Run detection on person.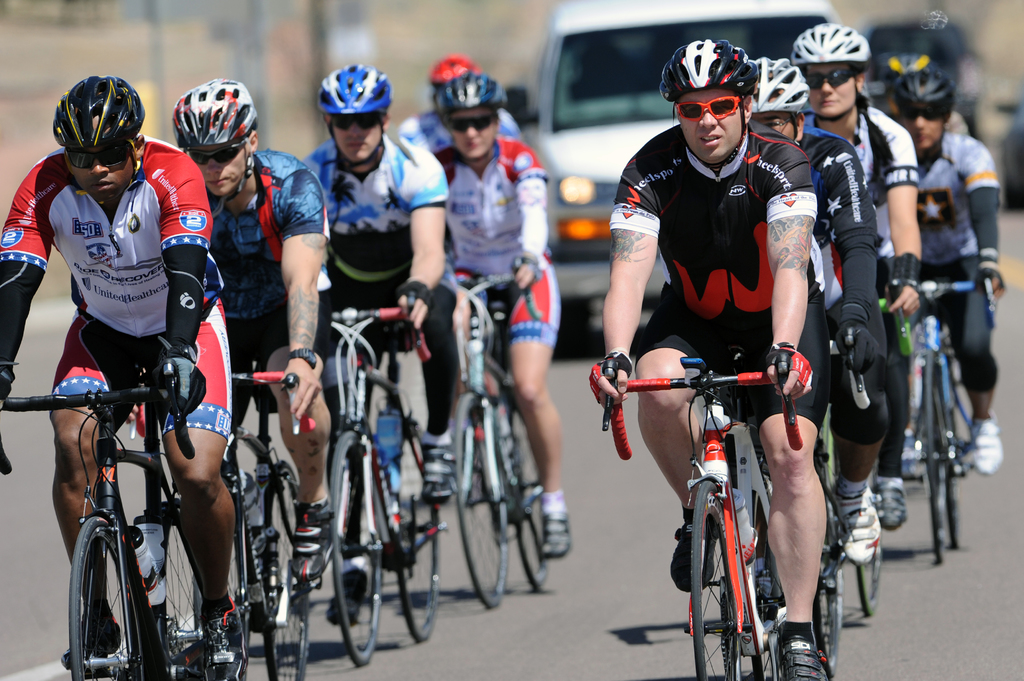
Result: detection(787, 19, 916, 508).
